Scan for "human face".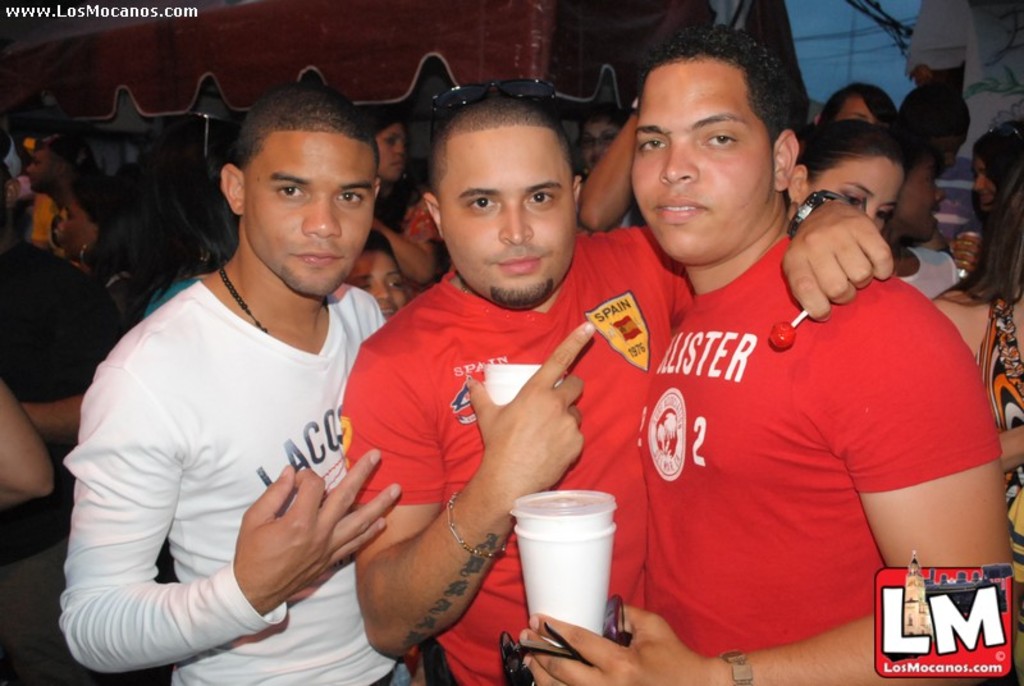
Scan result: BBox(374, 124, 401, 178).
